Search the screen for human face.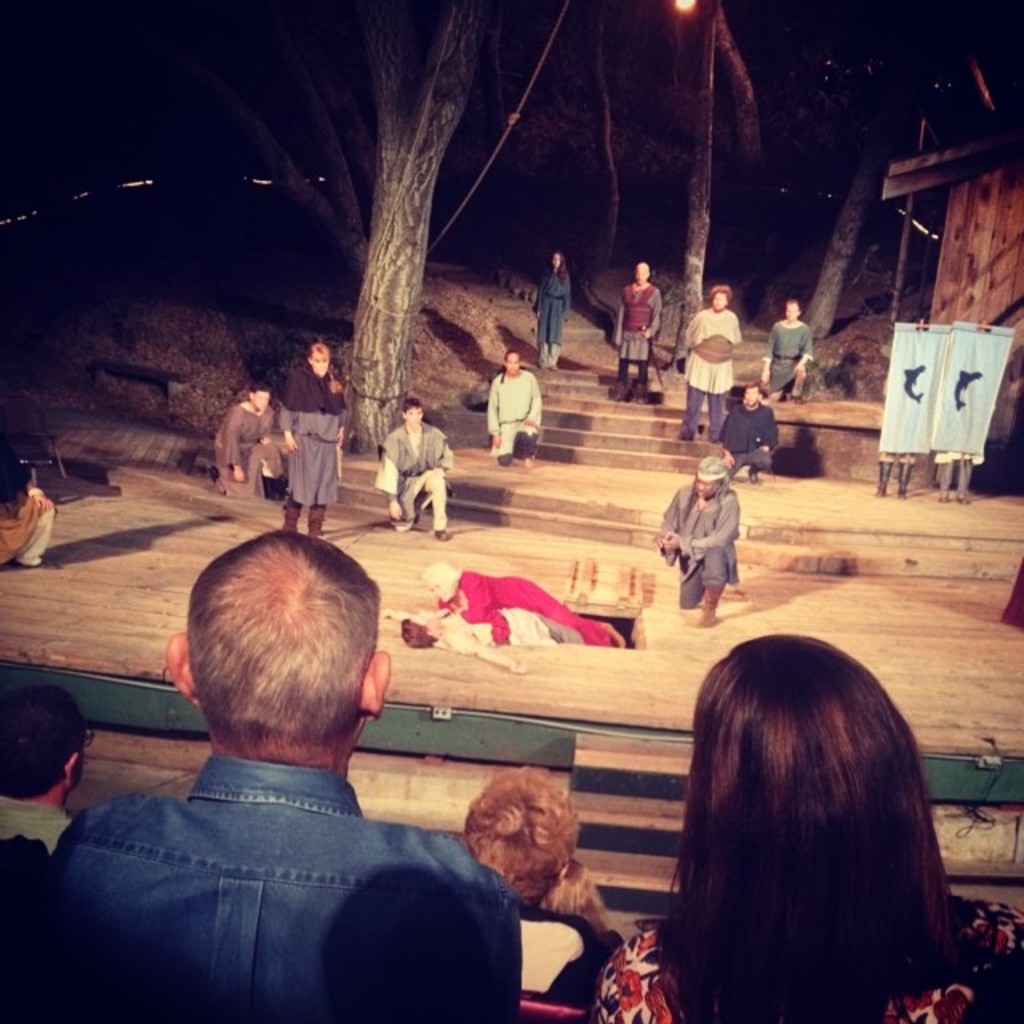
Found at Rect(710, 290, 728, 309).
